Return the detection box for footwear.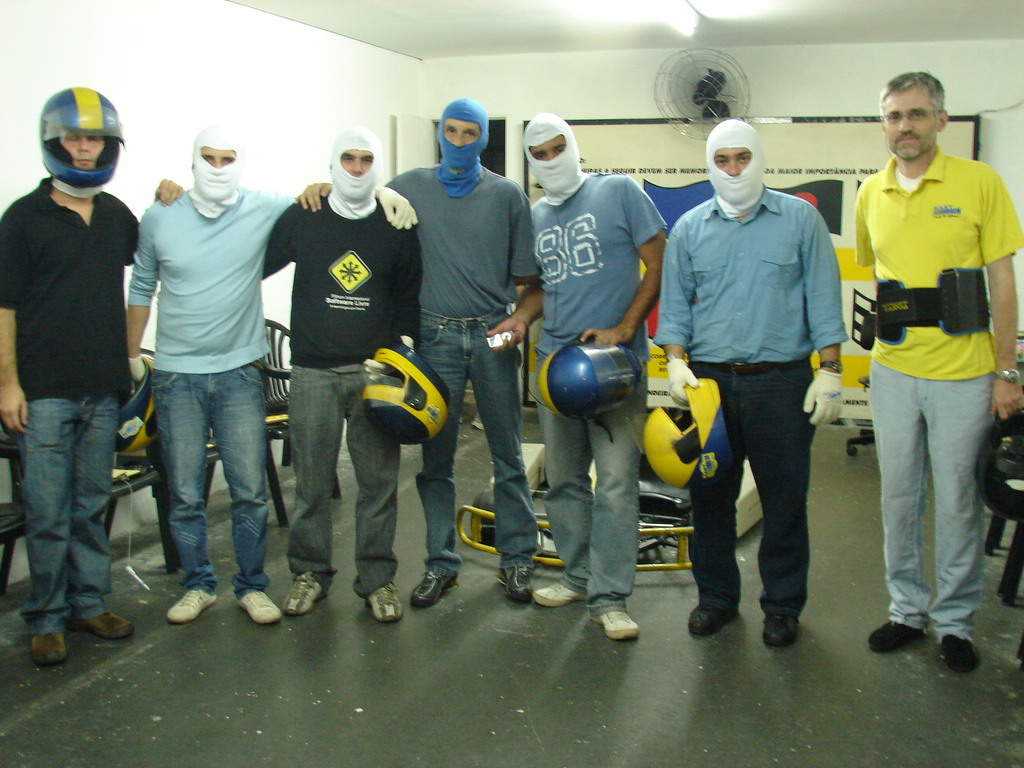
596/609/640/639.
